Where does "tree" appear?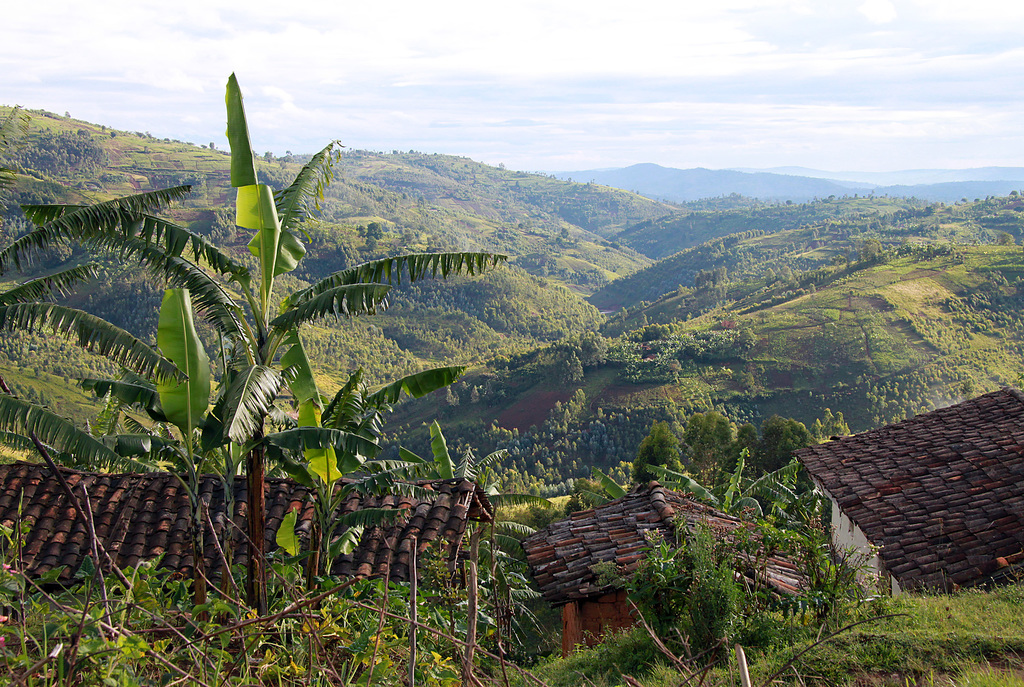
Appears at [left=630, top=421, right=687, bottom=480].
